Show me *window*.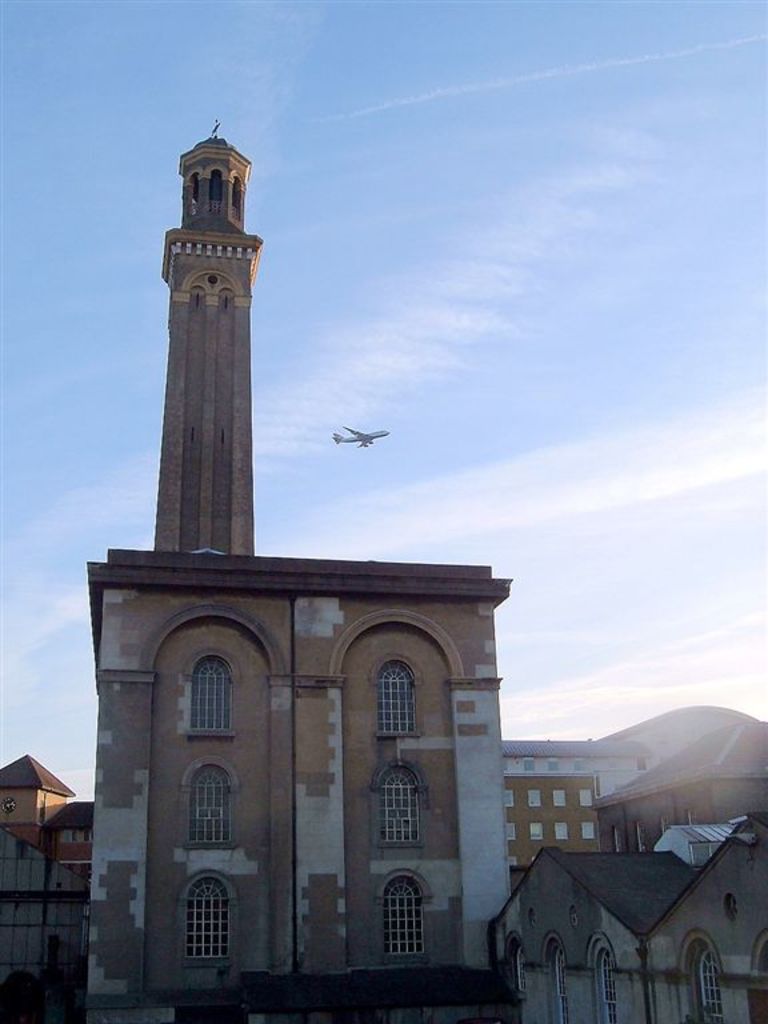
*window* is here: <box>508,819,520,840</box>.
